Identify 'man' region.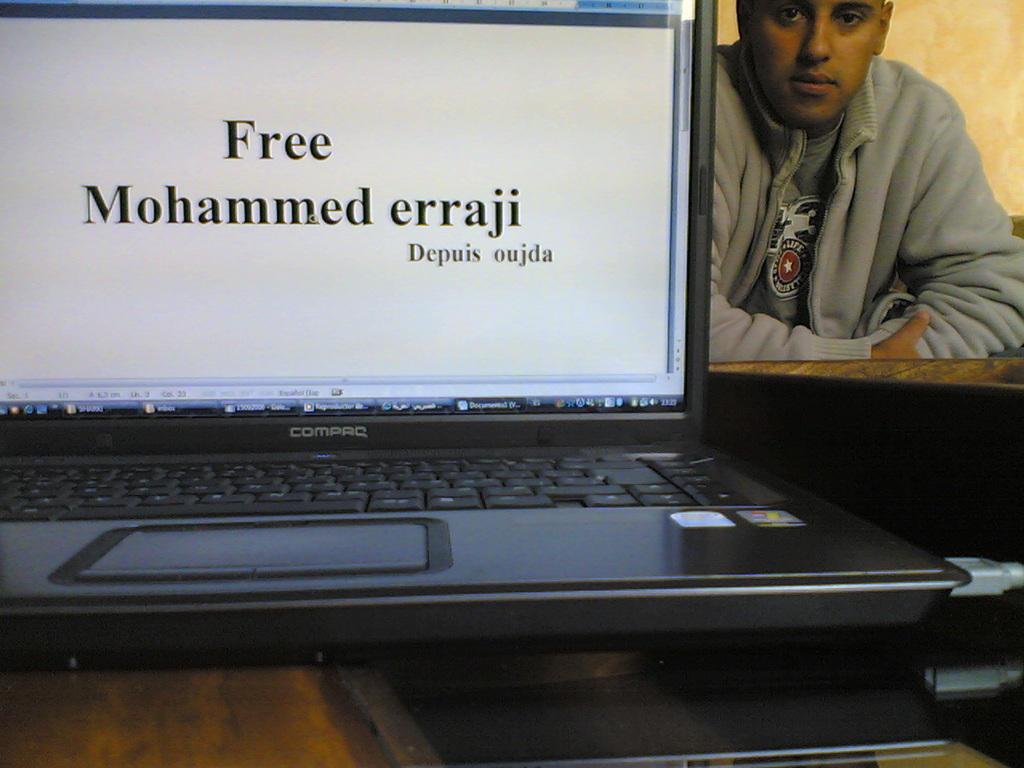
Region: box(686, 0, 1016, 387).
